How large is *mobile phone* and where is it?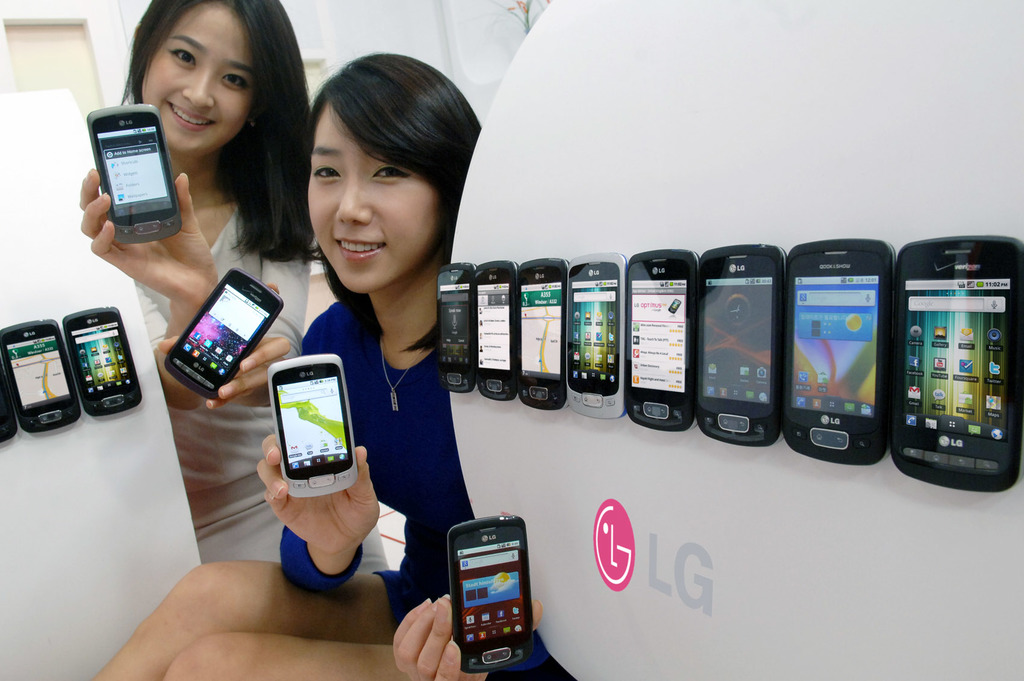
Bounding box: detection(436, 261, 471, 394).
